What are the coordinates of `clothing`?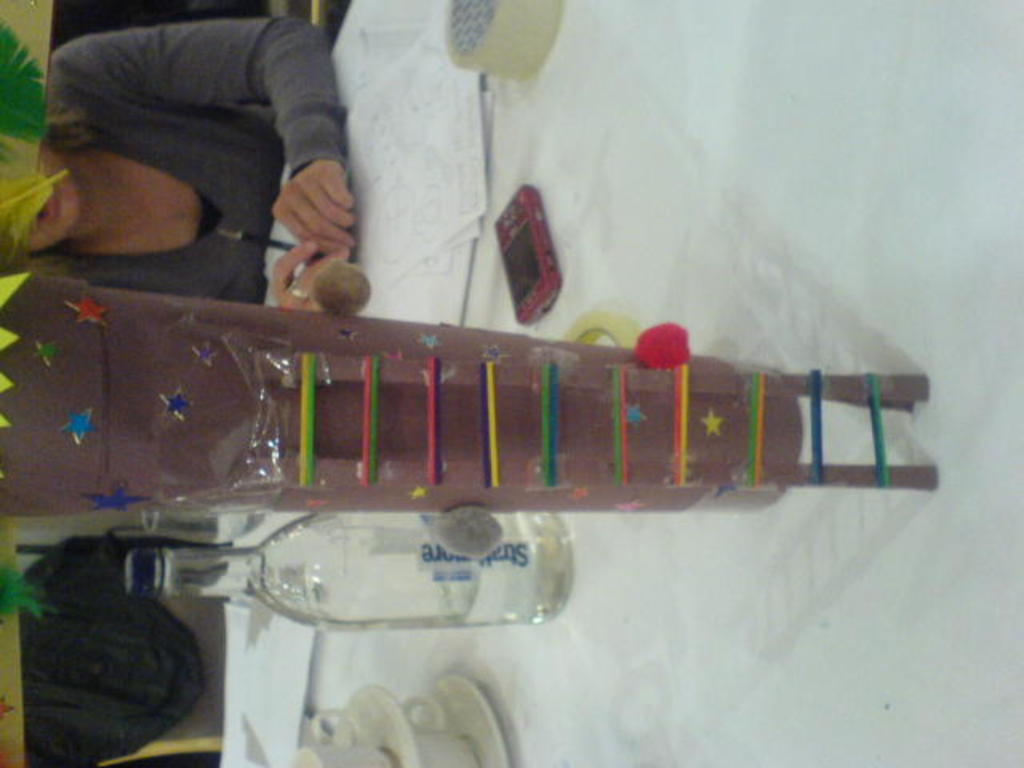
29 0 360 334.
